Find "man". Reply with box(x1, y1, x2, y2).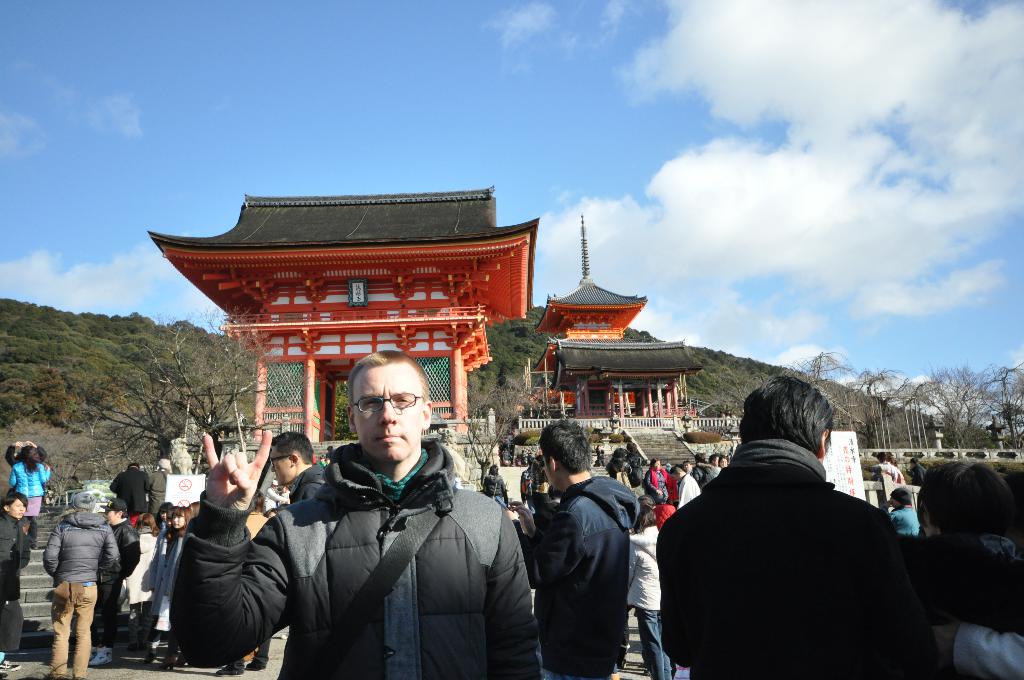
box(113, 458, 152, 527).
